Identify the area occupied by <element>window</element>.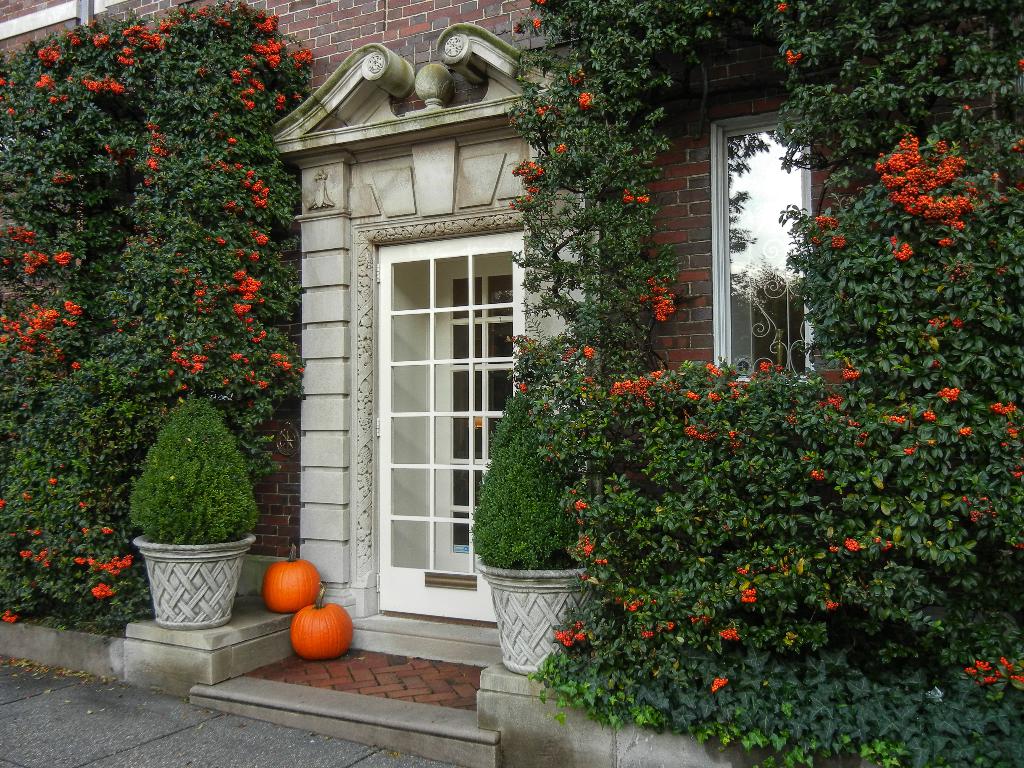
Area: <box>708,125,814,380</box>.
